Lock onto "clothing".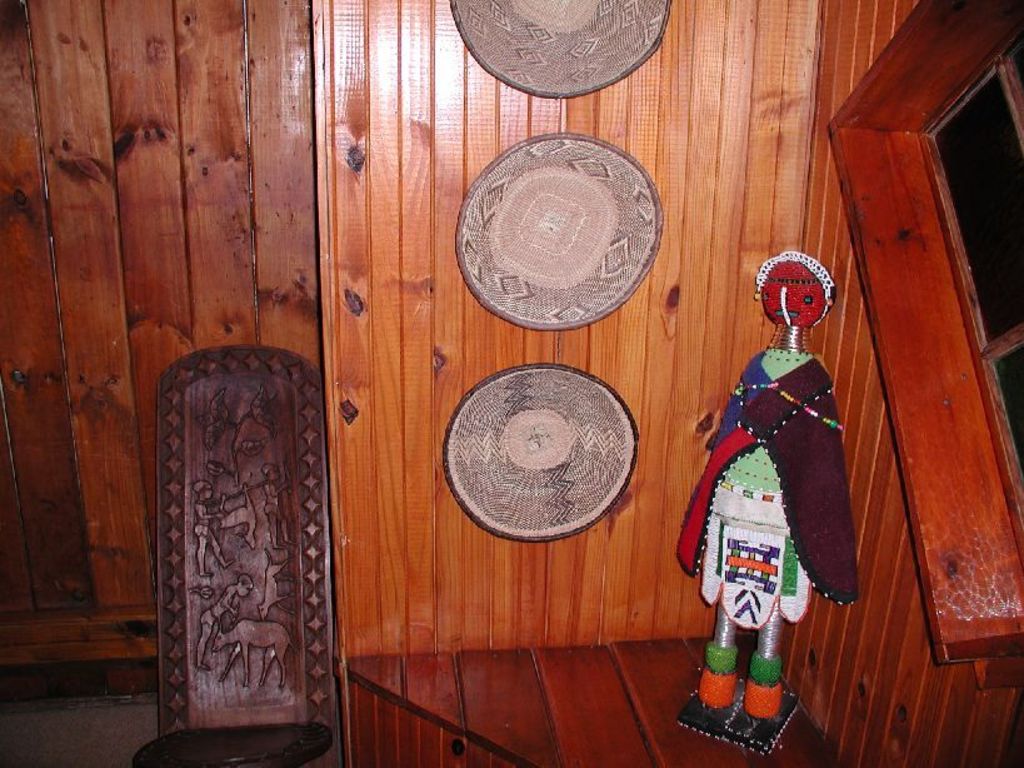
Locked: [left=674, top=345, right=859, bottom=630].
